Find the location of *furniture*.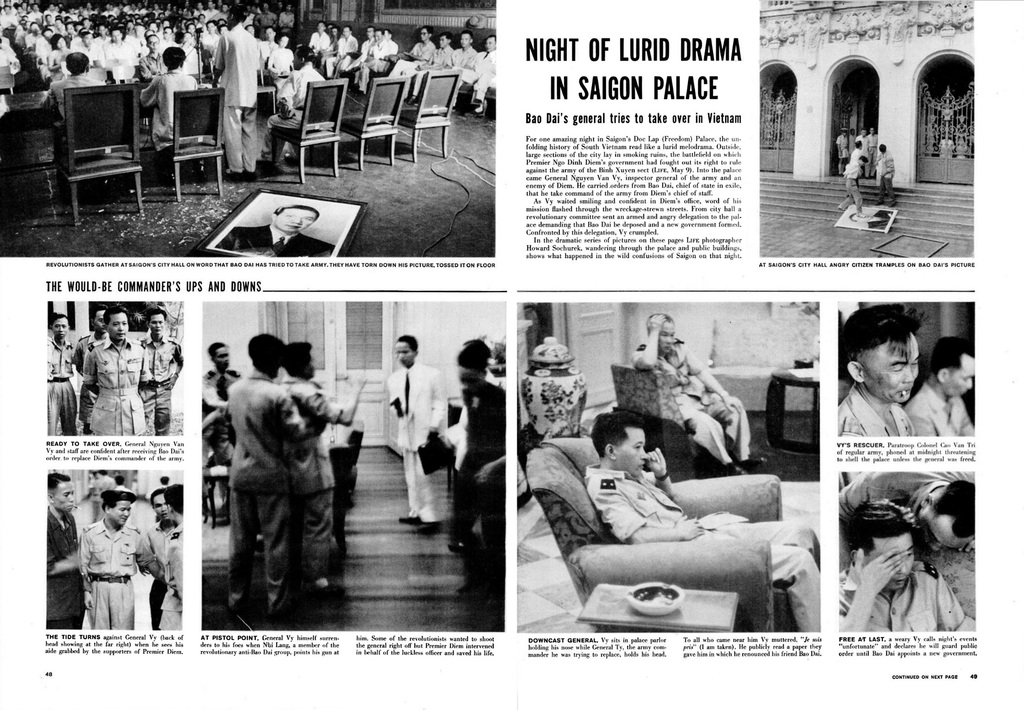
Location: Rect(0, 88, 56, 210).
